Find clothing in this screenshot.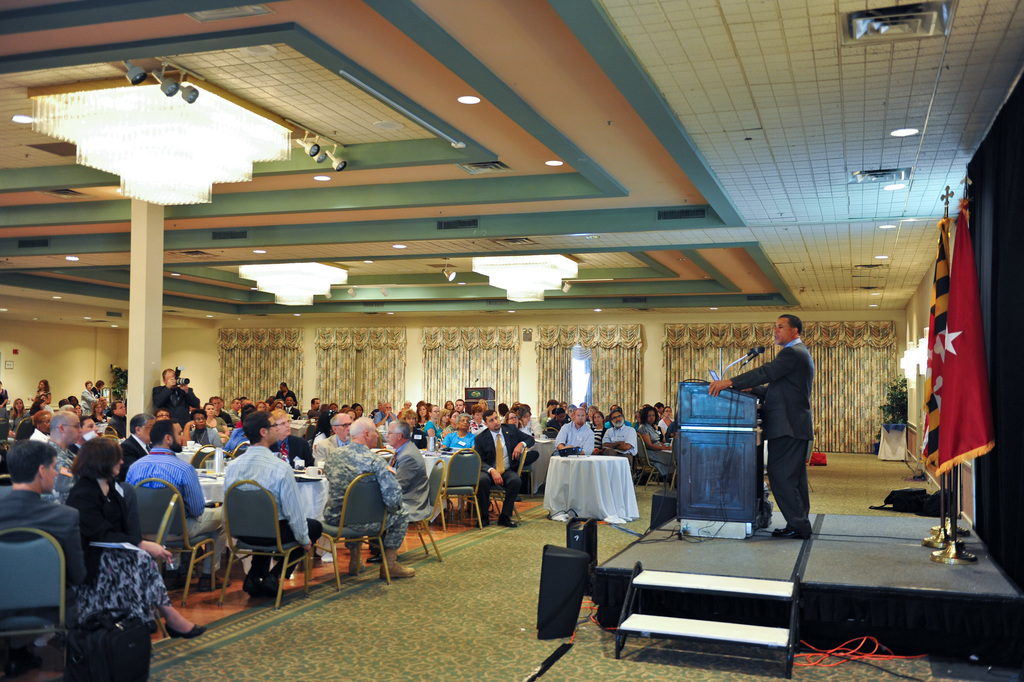
The bounding box for clothing is l=472, t=428, r=535, b=512.
